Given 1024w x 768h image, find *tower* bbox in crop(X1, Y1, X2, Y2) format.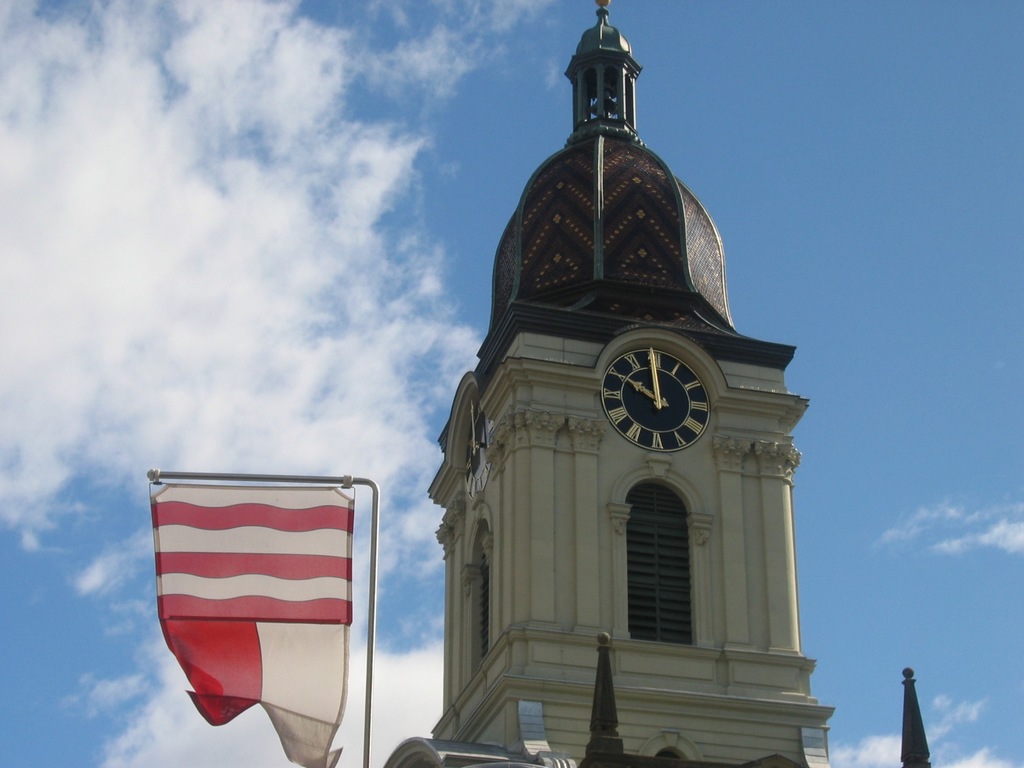
crop(389, 2, 844, 767).
